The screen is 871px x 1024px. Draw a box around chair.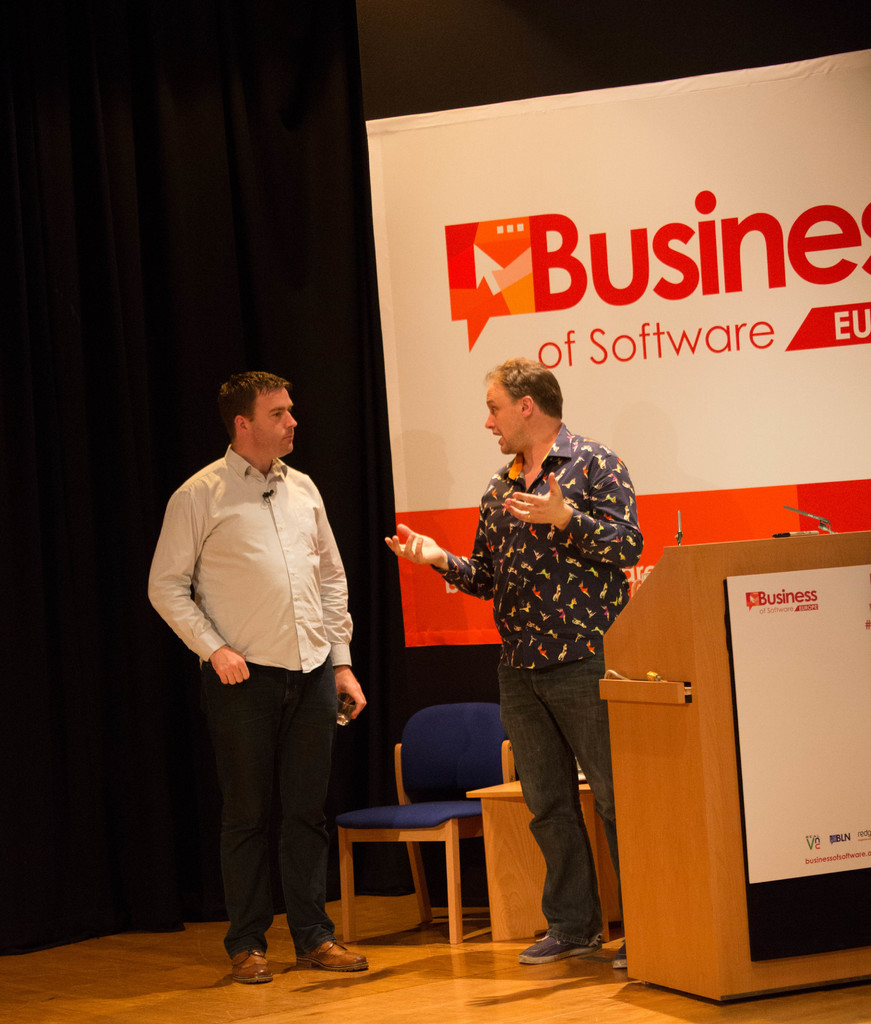
[x1=334, y1=696, x2=517, y2=952].
